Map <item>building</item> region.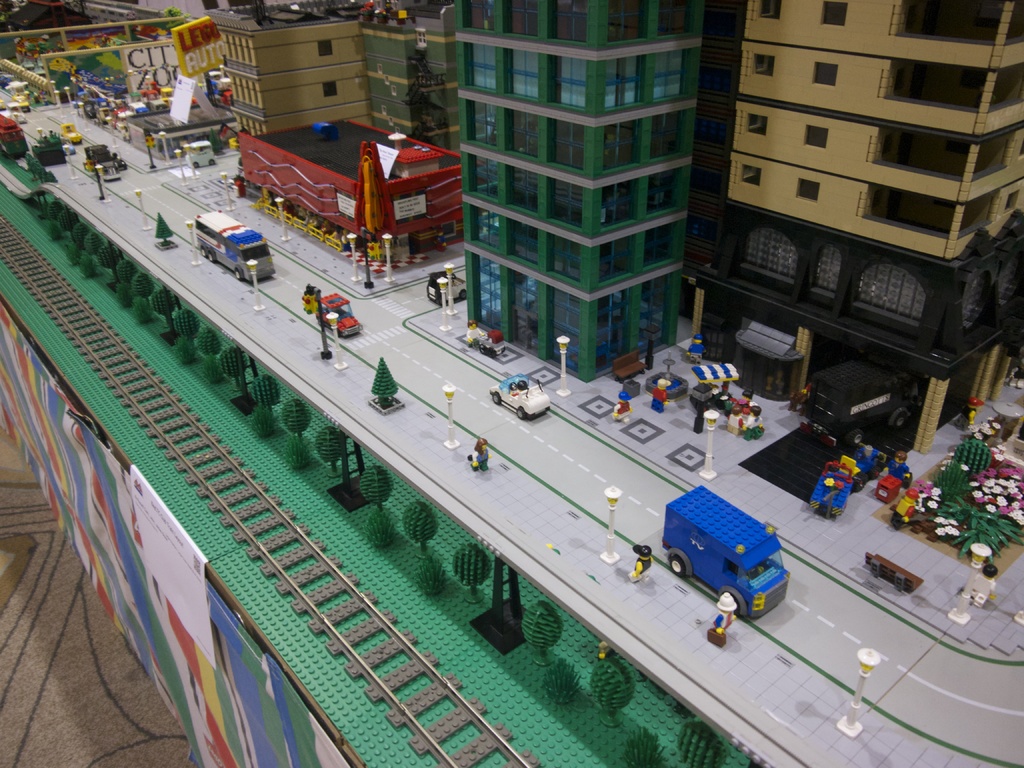
Mapped to 680 0 1023 454.
